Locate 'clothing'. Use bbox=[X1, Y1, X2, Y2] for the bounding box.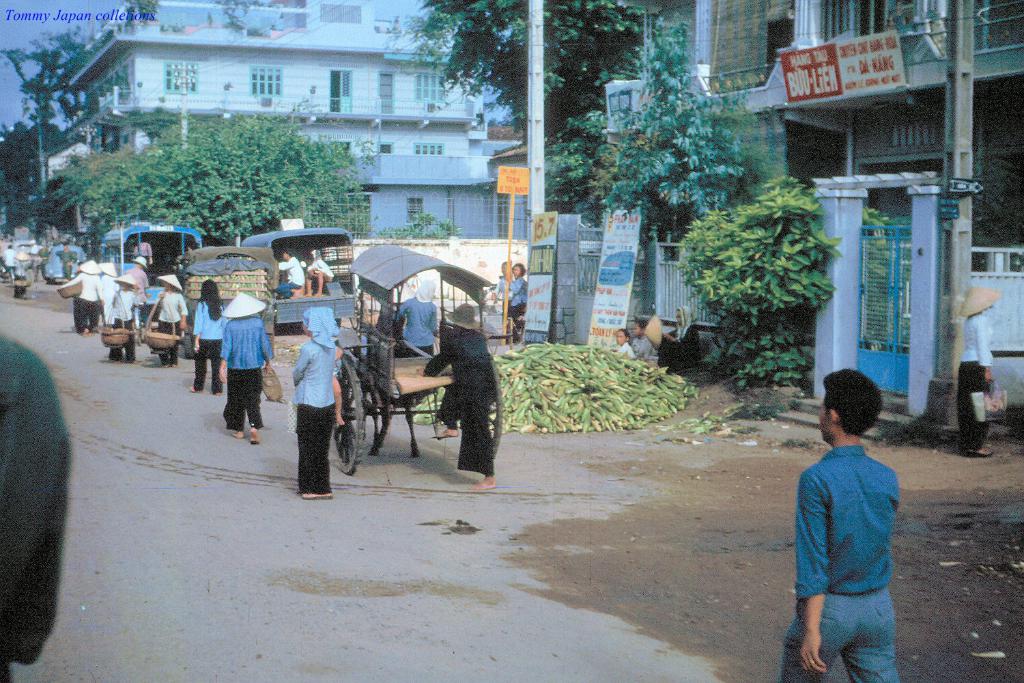
bbox=[156, 290, 192, 361].
